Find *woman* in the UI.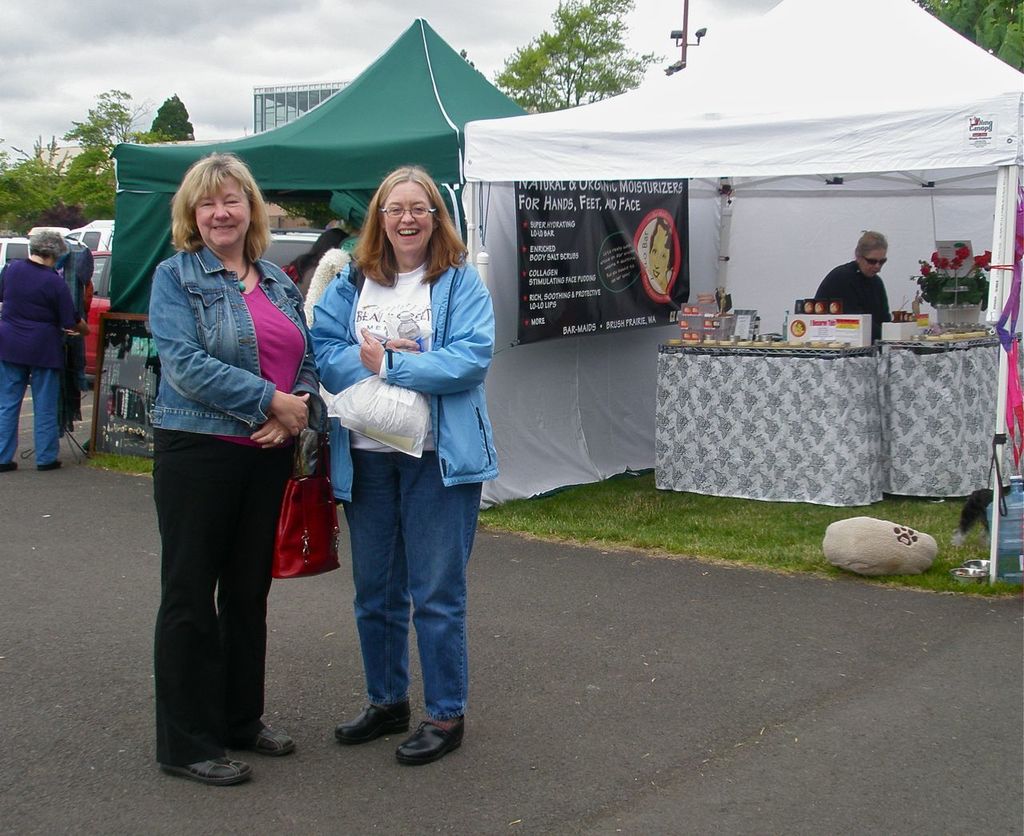
UI element at Rect(0, 227, 90, 467).
